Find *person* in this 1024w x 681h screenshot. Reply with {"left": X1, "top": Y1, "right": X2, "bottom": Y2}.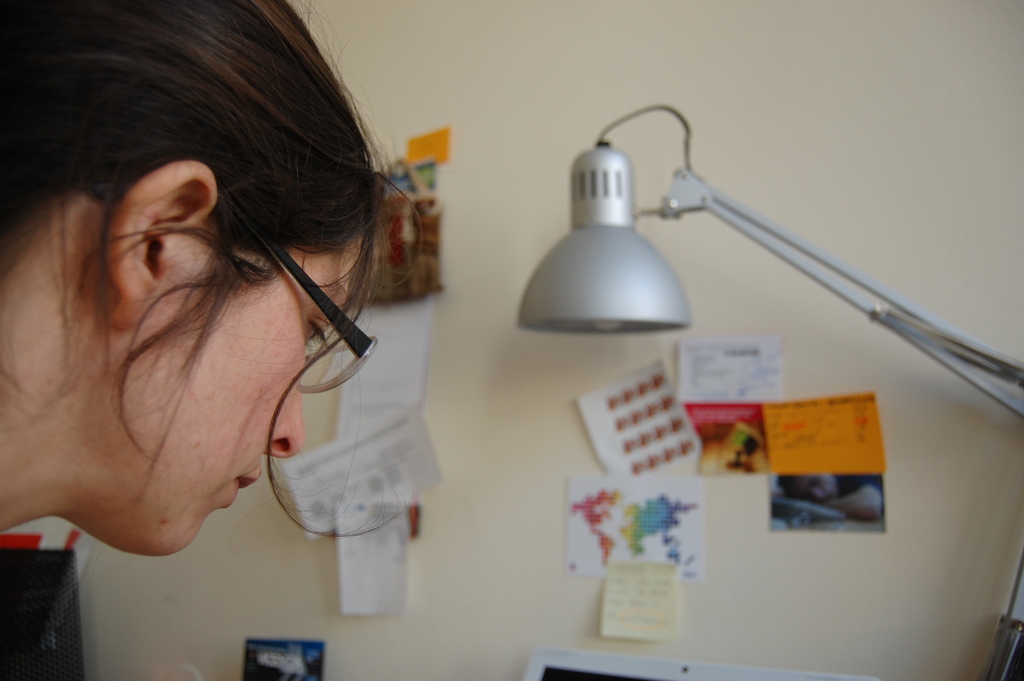
{"left": 0, "top": 0, "right": 429, "bottom": 556}.
